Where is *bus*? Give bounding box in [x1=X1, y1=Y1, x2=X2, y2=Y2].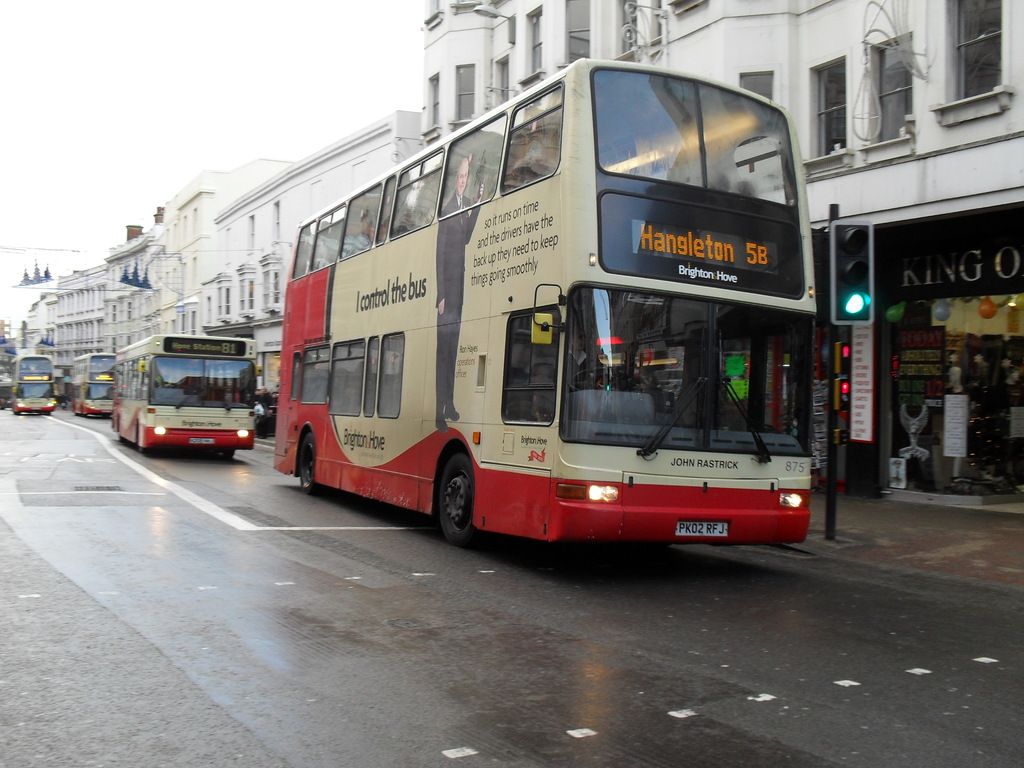
[x1=112, y1=331, x2=253, y2=458].
